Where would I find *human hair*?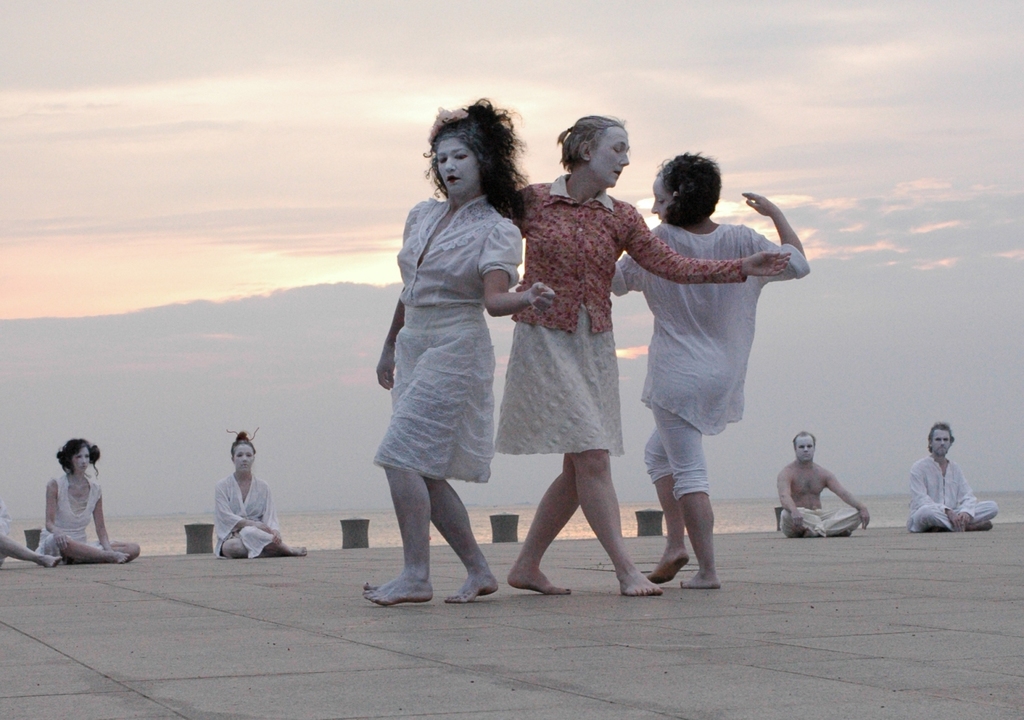
At {"x1": 554, "y1": 113, "x2": 629, "y2": 171}.
